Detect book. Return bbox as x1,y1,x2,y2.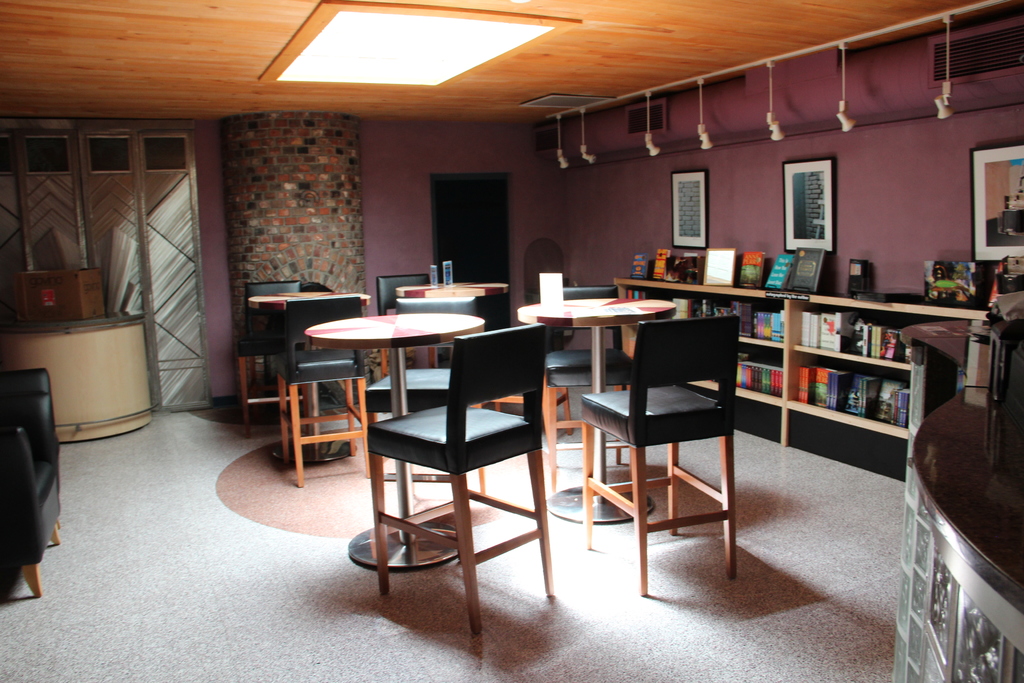
852,315,899,361.
